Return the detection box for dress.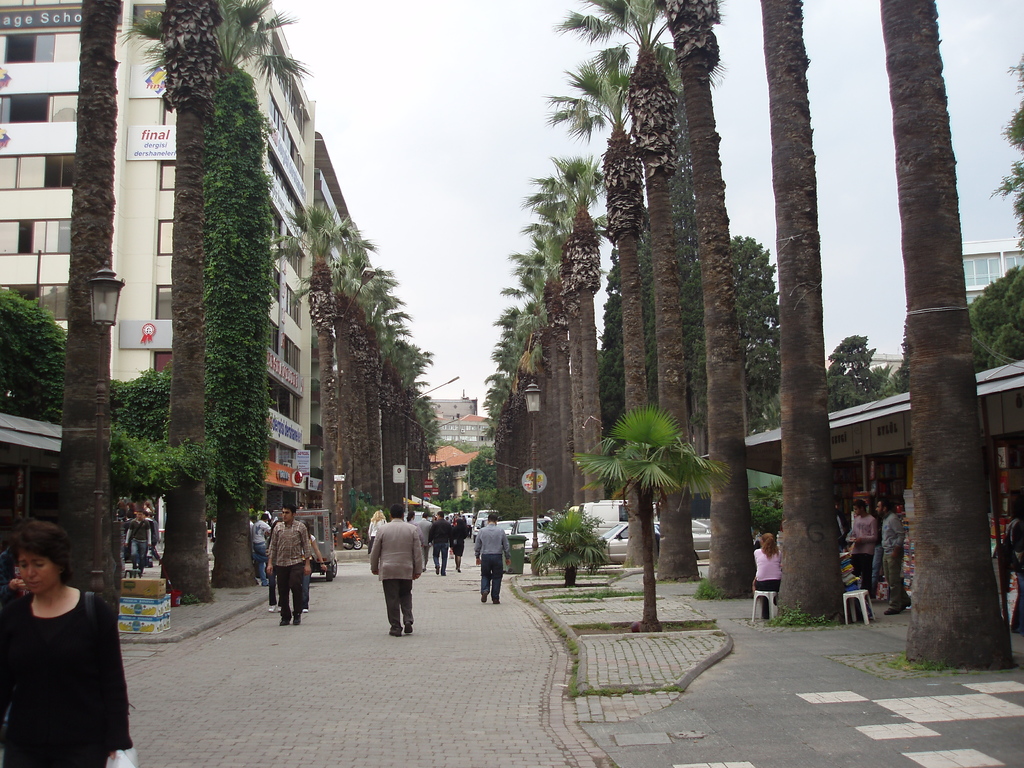
BBox(0, 587, 132, 767).
